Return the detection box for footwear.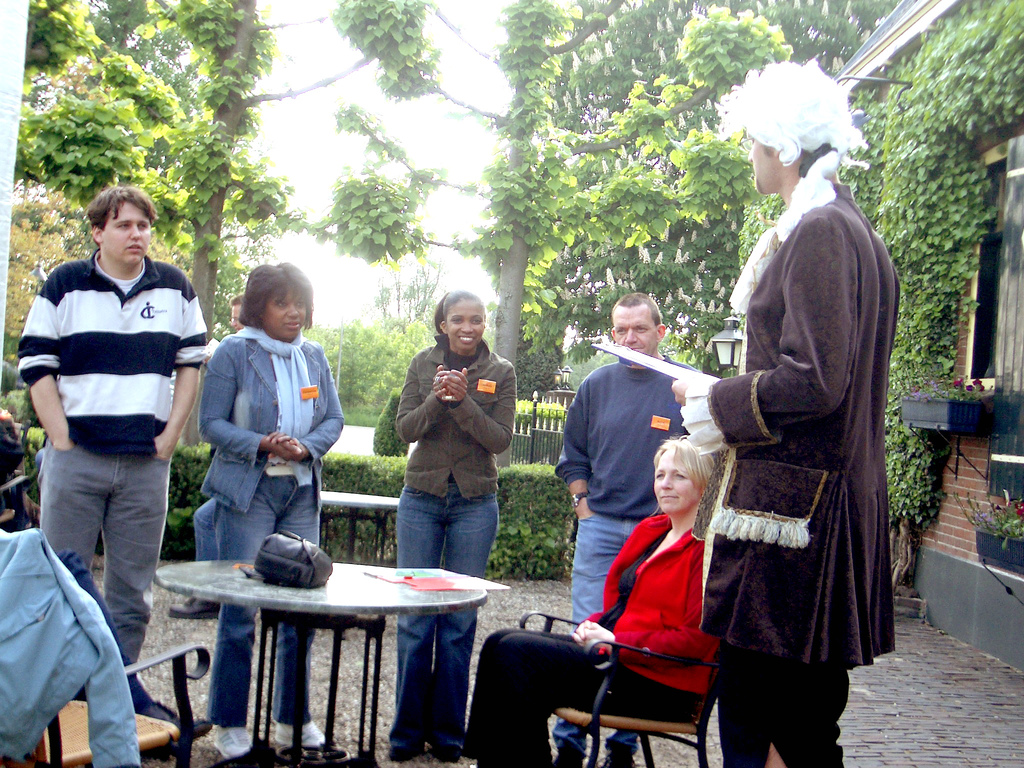
(431,742,458,762).
